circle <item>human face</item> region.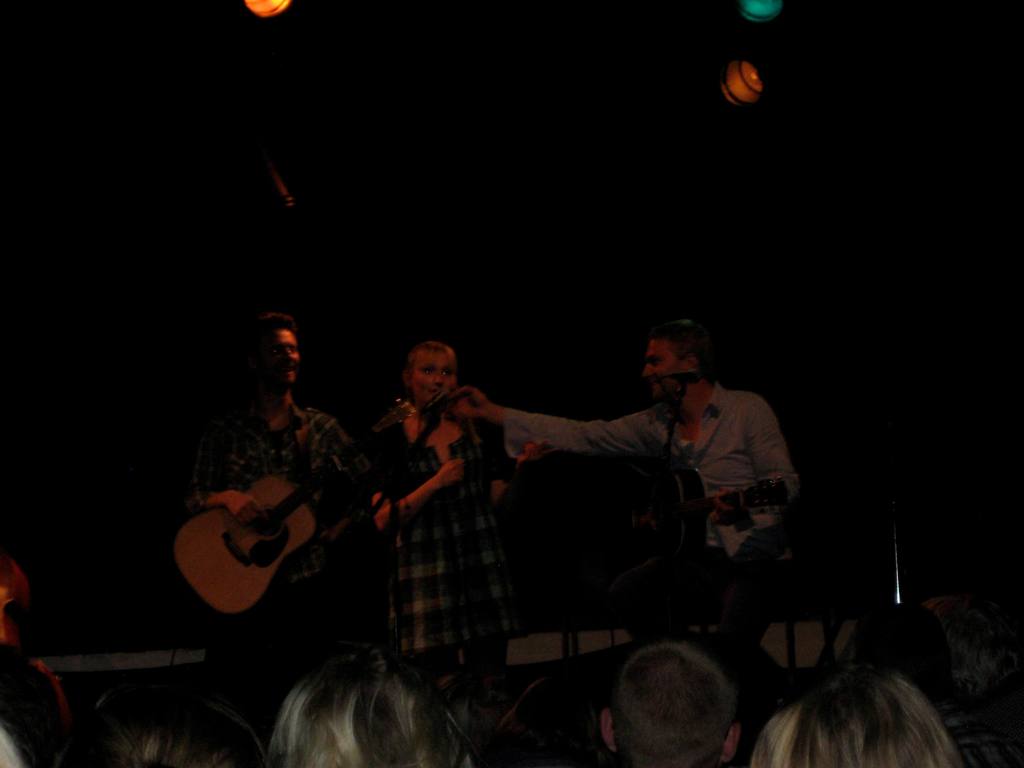
Region: bbox=(641, 340, 689, 399).
